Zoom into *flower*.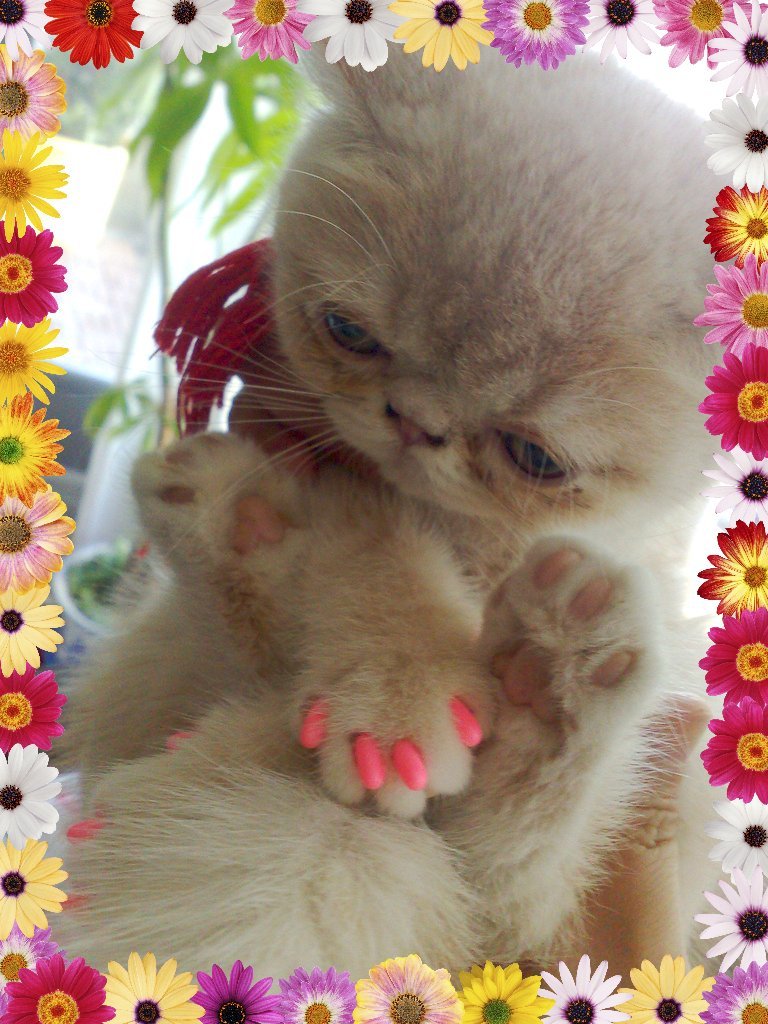
Zoom target: crop(581, 0, 668, 63).
